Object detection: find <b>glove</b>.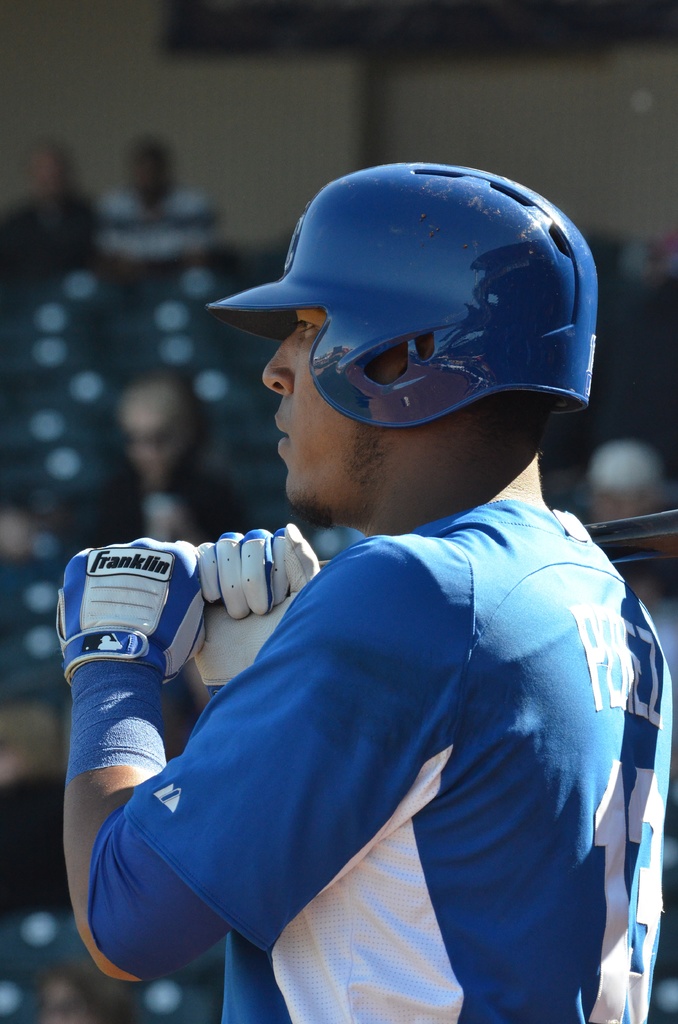
<region>52, 538, 206, 685</region>.
